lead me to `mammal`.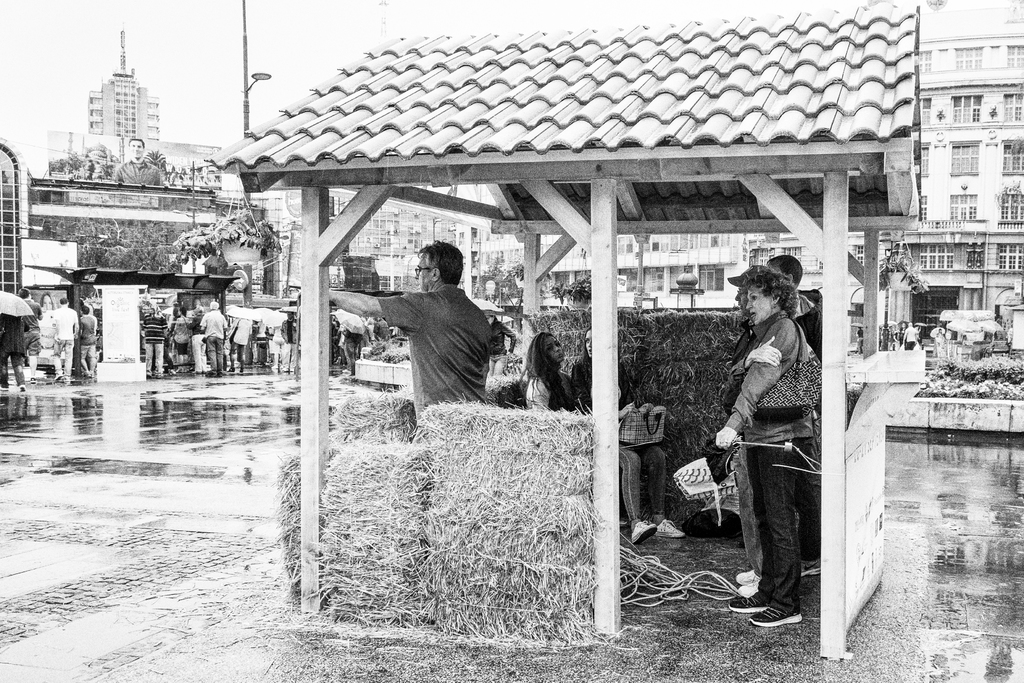
Lead to [358, 315, 369, 350].
